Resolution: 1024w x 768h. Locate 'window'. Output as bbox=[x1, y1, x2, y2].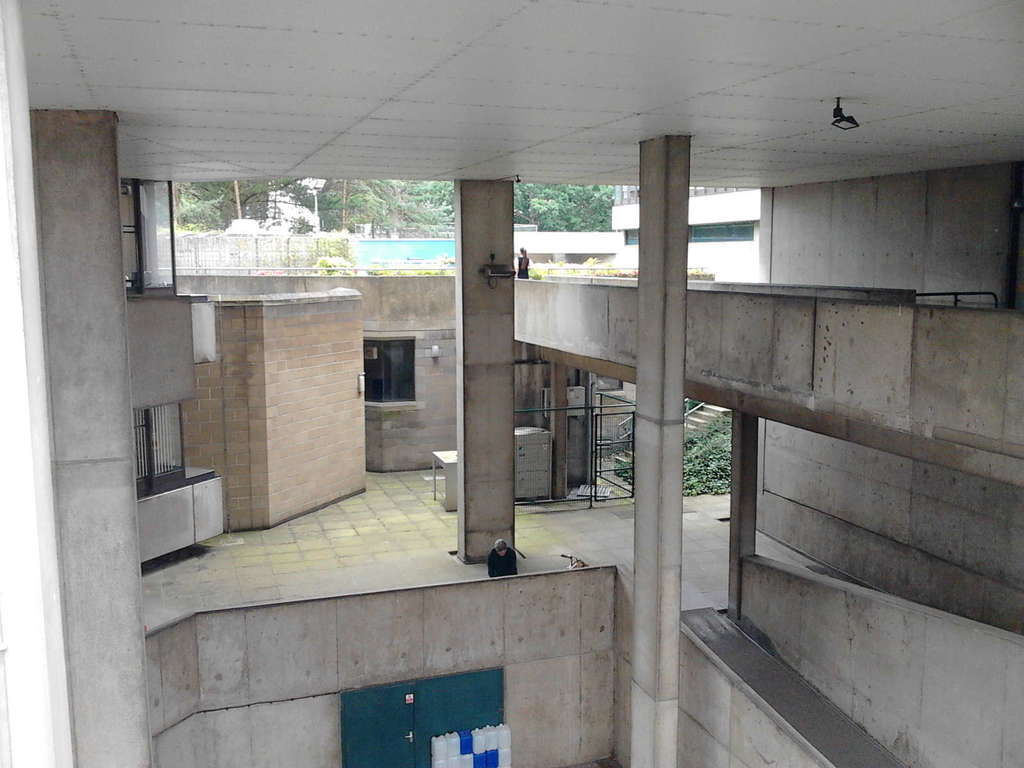
bbox=[115, 177, 177, 298].
